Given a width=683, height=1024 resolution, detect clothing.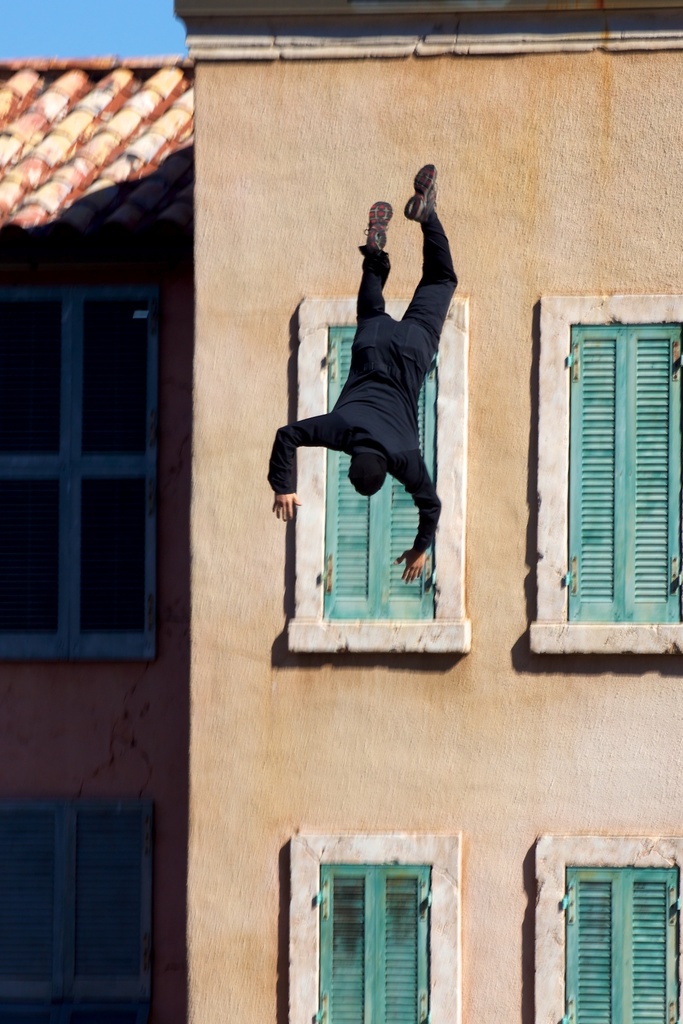
crop(284, 205, 459, 549).
